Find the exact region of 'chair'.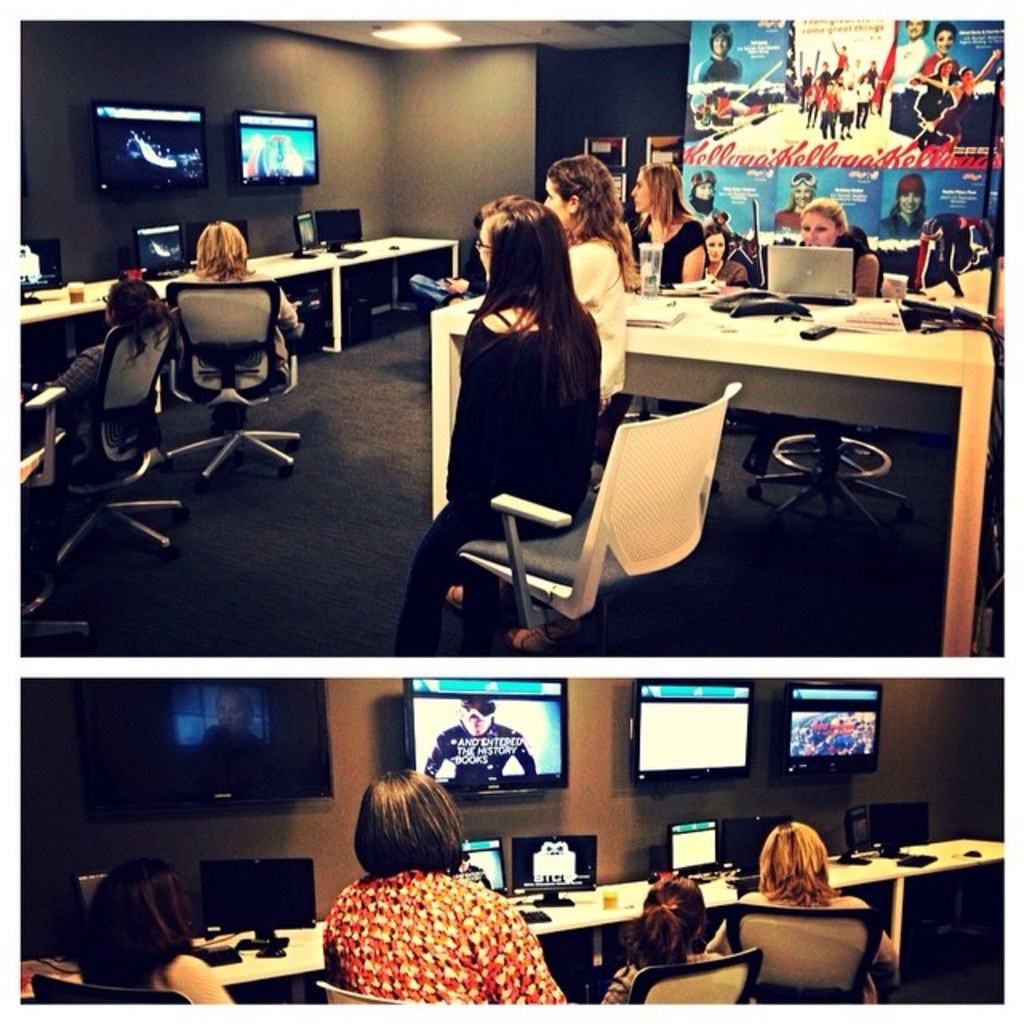
Exact region: [x1=19, y1=381, x2=91, y2=651].
